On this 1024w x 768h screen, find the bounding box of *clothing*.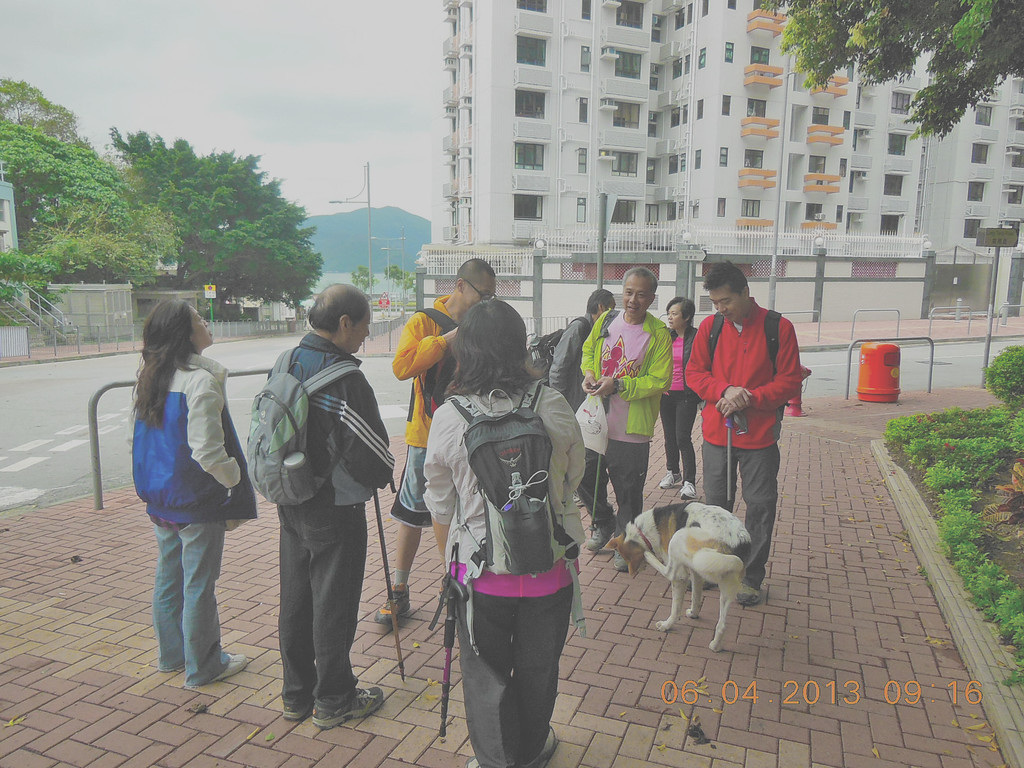
Bounding box: x1=701, y1=307, x2=793, y2=438.
